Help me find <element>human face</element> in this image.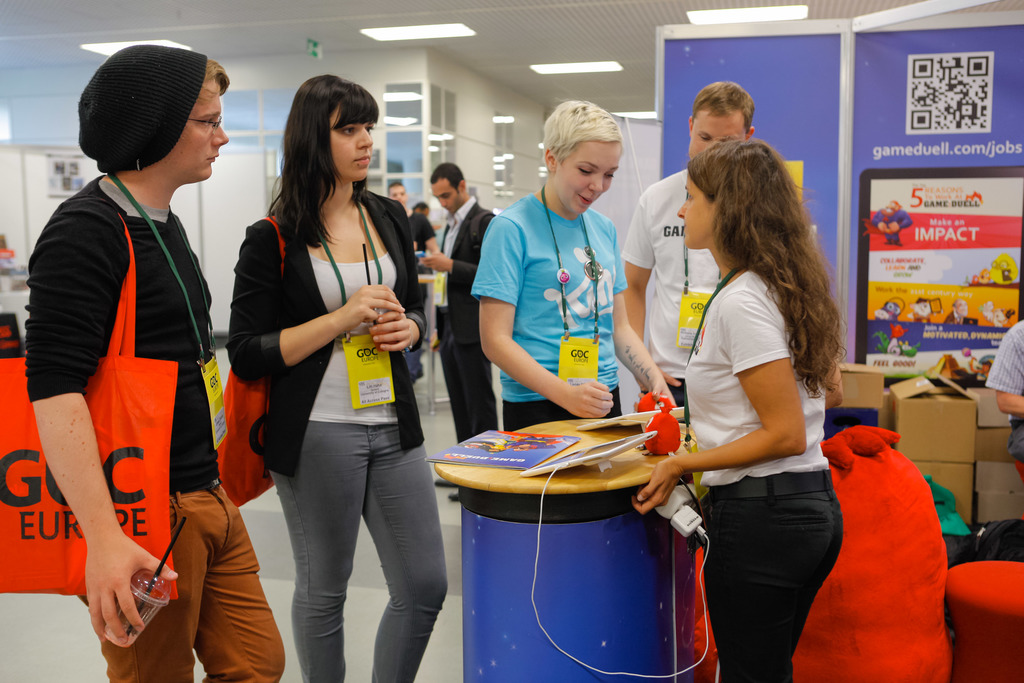
Found it: rect(332, 113, 375, 181).
